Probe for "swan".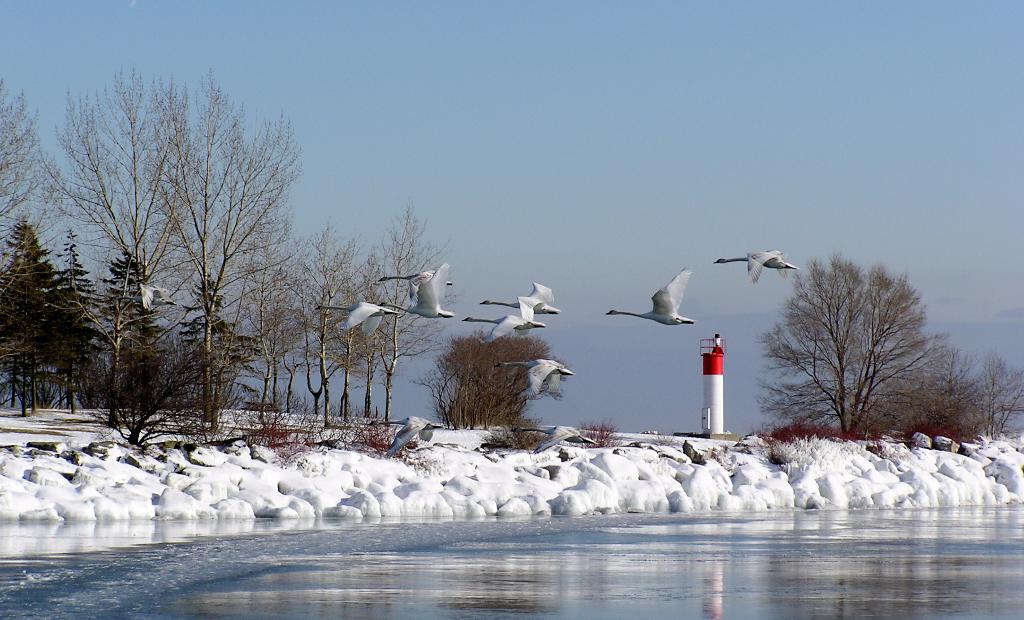
Probe result: x1=372, y1=267, x2=455, y2=305.
